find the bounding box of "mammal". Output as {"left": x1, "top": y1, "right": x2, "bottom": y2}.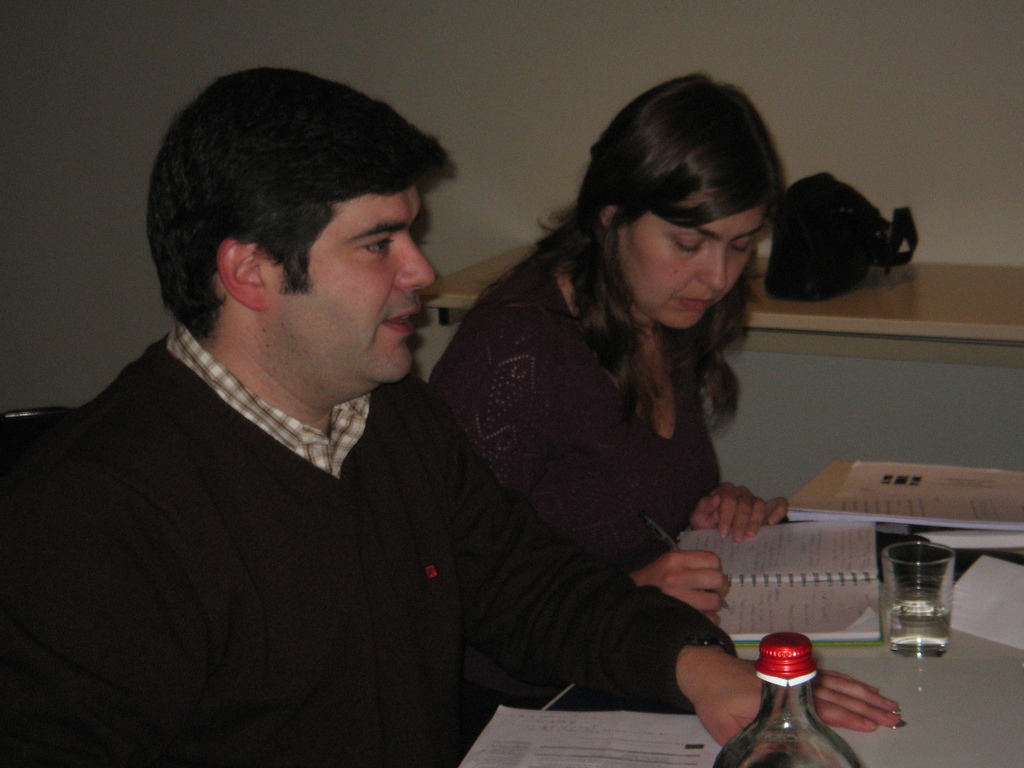
{"left": 8, "top": 51, "right": 603, "bottom": 767}.
